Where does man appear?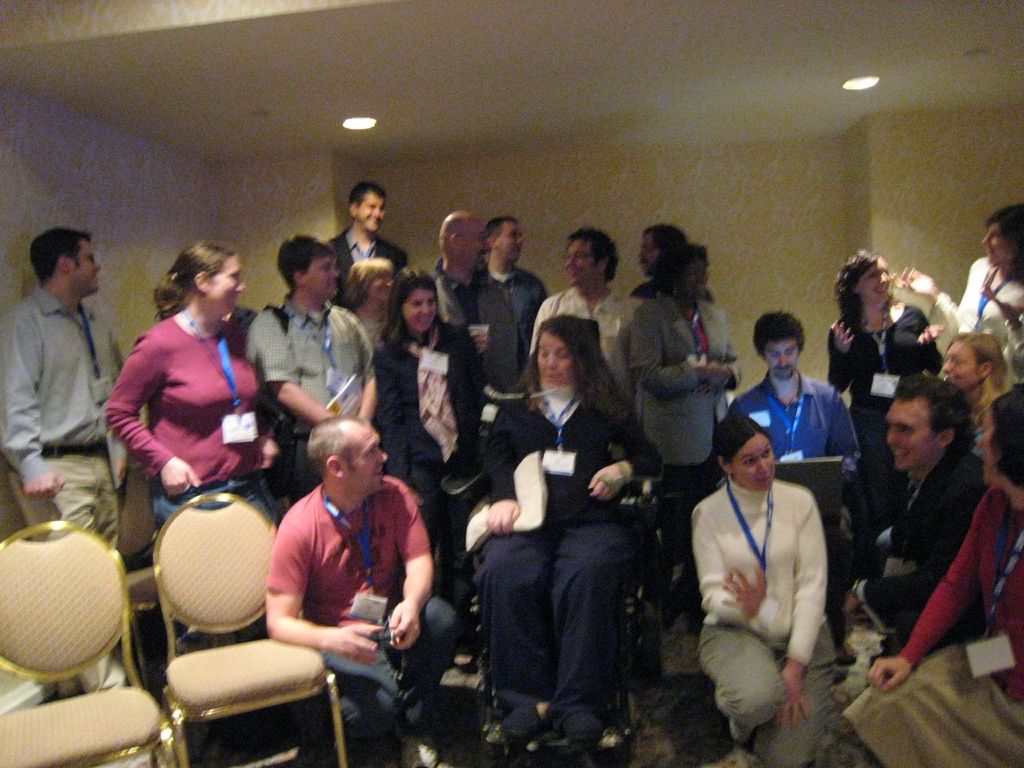
Appears at bbox=(234, 230, 386, 518).
